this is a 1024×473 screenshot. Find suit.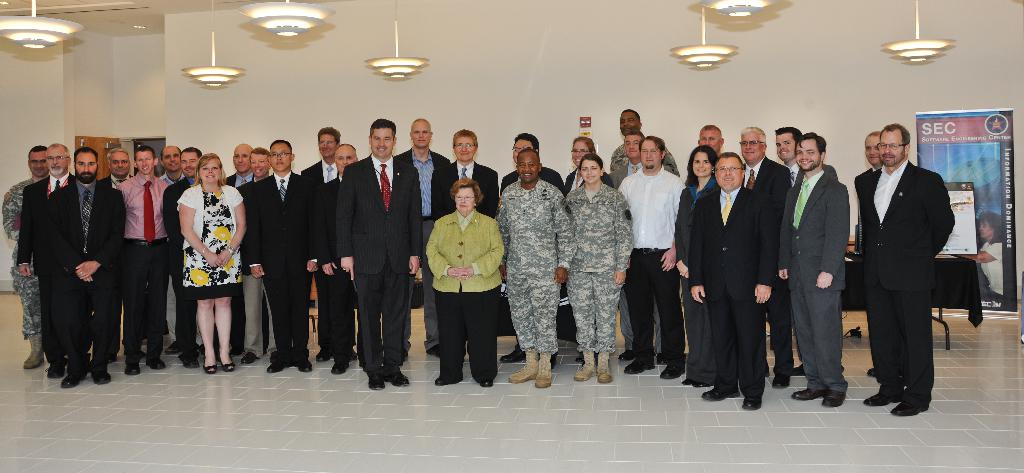
Bounding box: box=[93, 171, 133, 355].
